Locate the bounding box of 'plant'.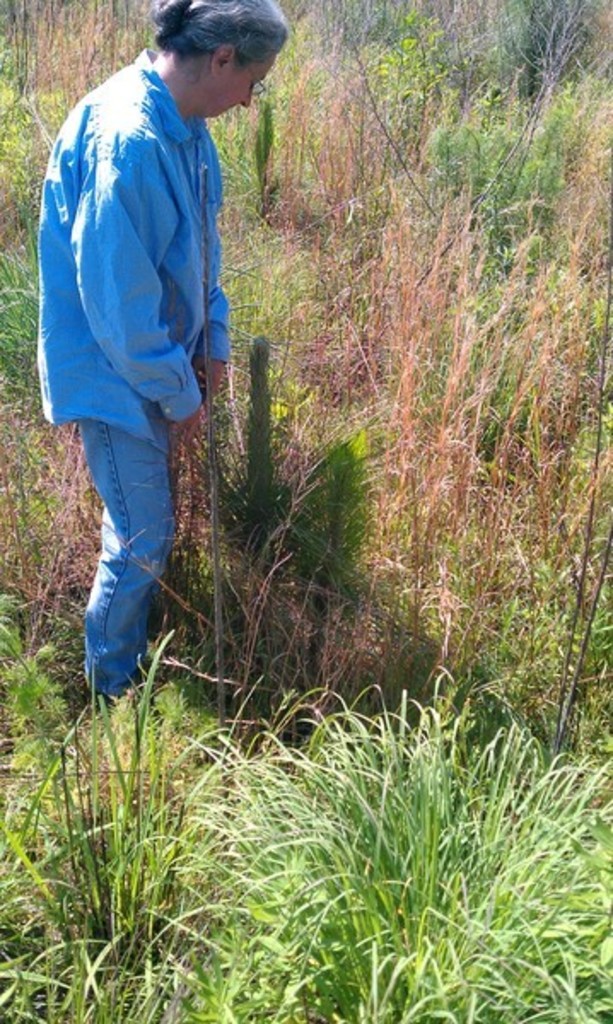
Bounding box: (152, 674, 611, 1022).
